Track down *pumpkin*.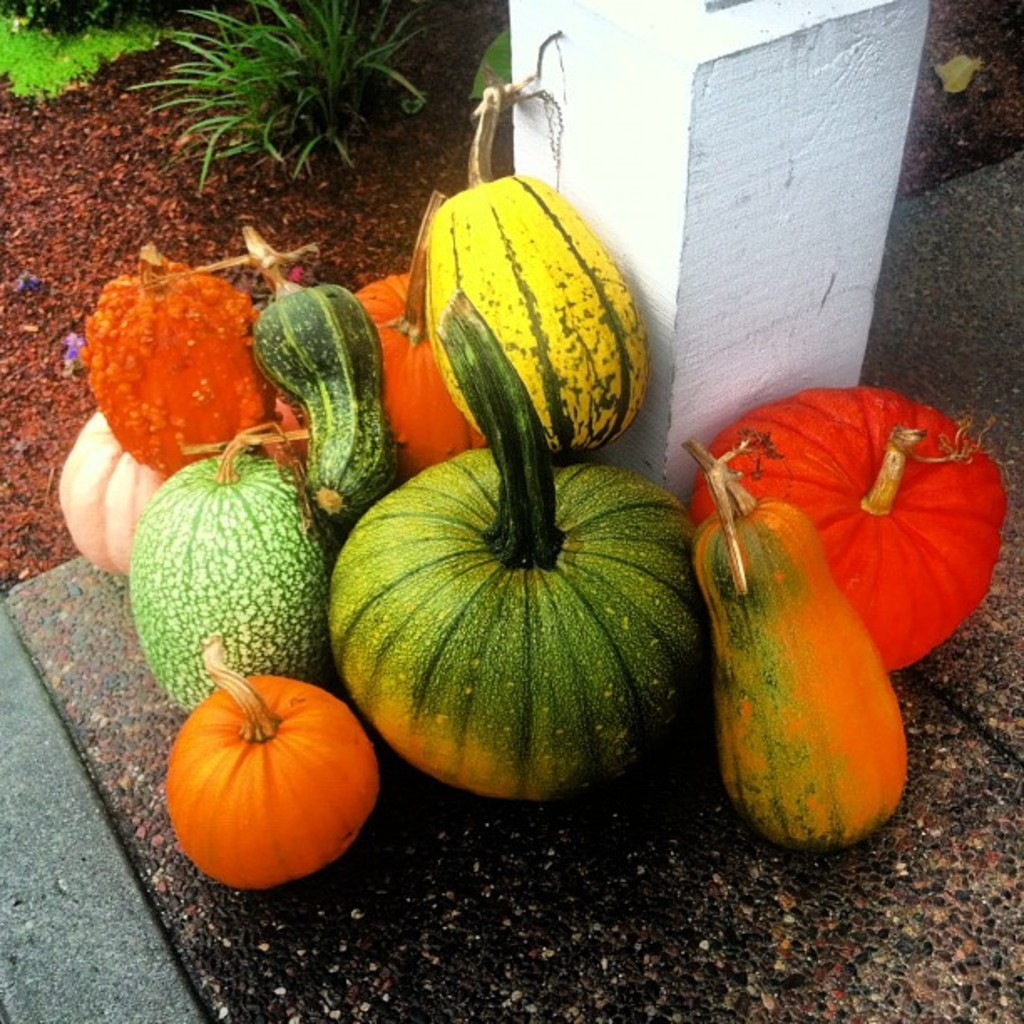
Tracked to x1=676, y1=430, x2=910, y2=852.
